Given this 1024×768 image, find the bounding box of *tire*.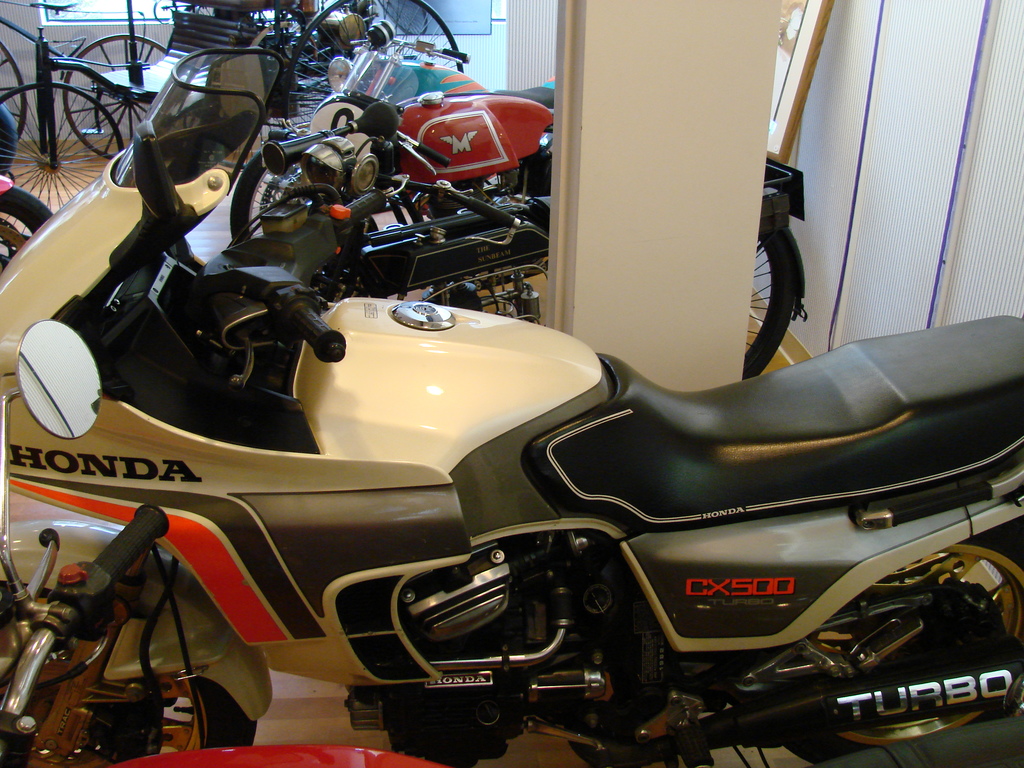
(x1=232, y1=146, x2=311, y2=245).
